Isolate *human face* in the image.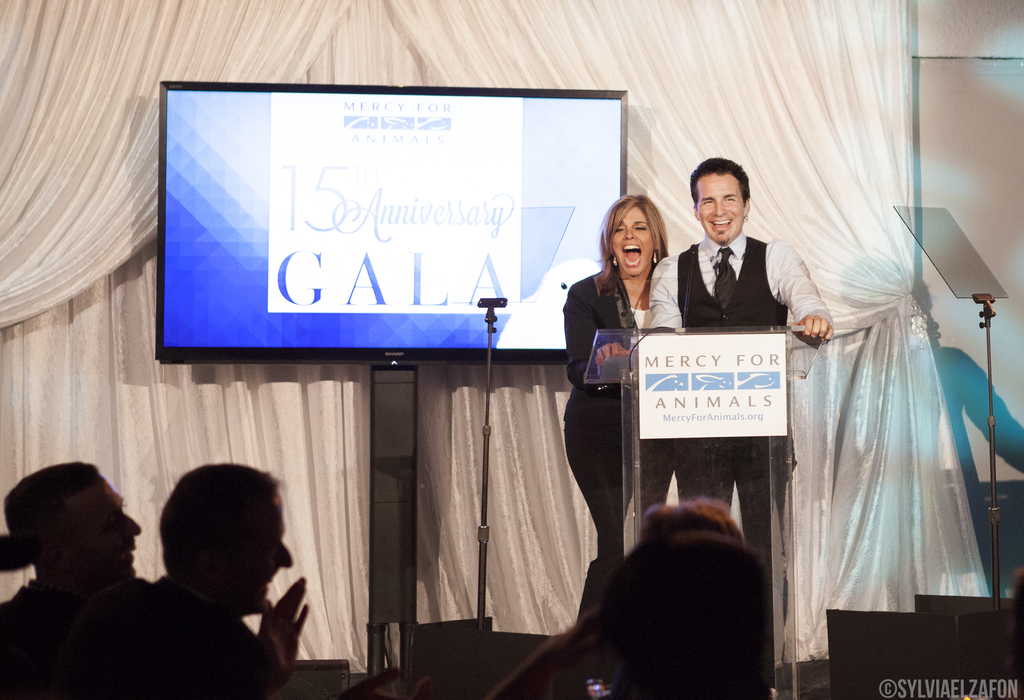
Isolated region: [x1=40, y1=480, x2=135, y2=584].
